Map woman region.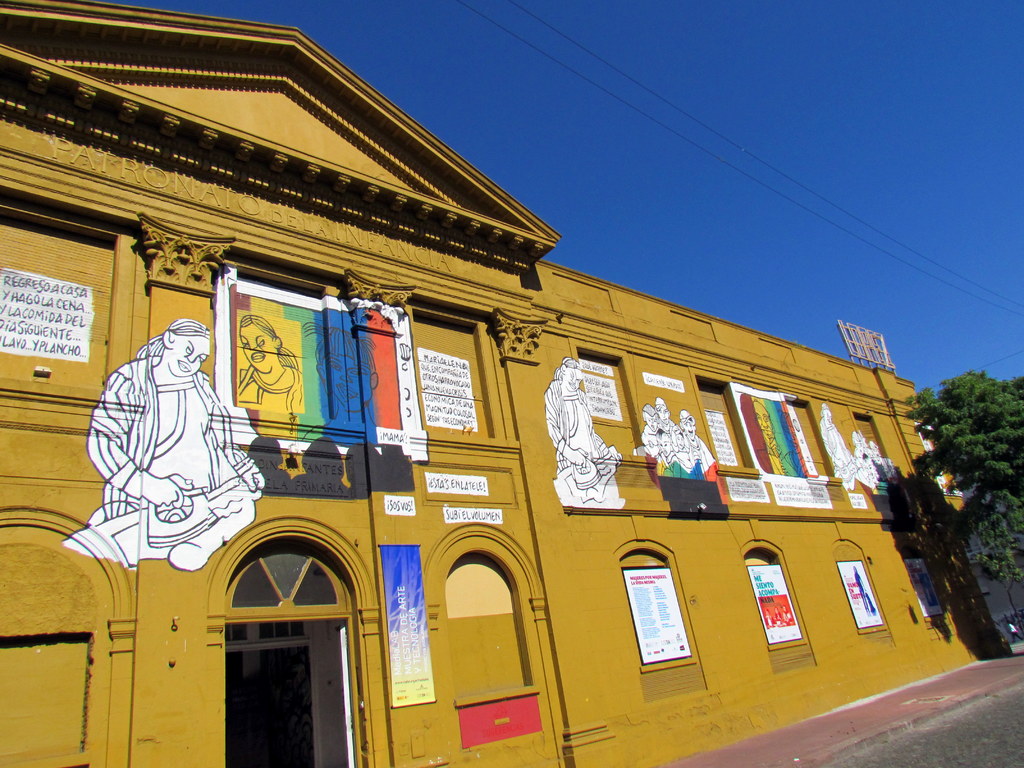
Mapped to crop(821, 399, 858, 476).
